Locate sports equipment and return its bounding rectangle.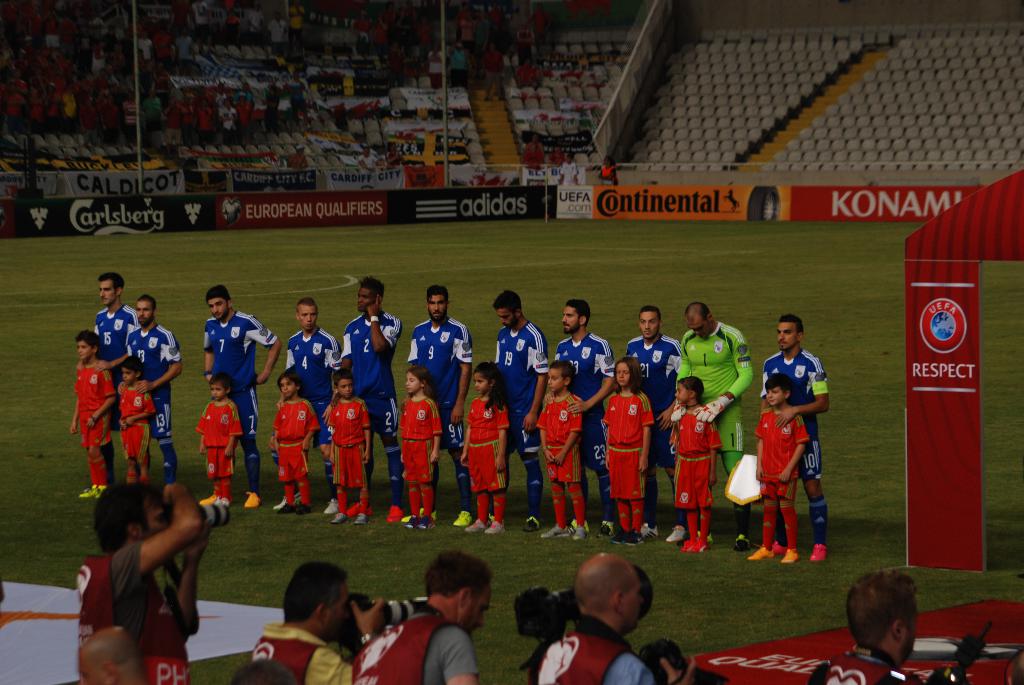
pyautogui.locateOnScreen(332, 510, 347, 524).
